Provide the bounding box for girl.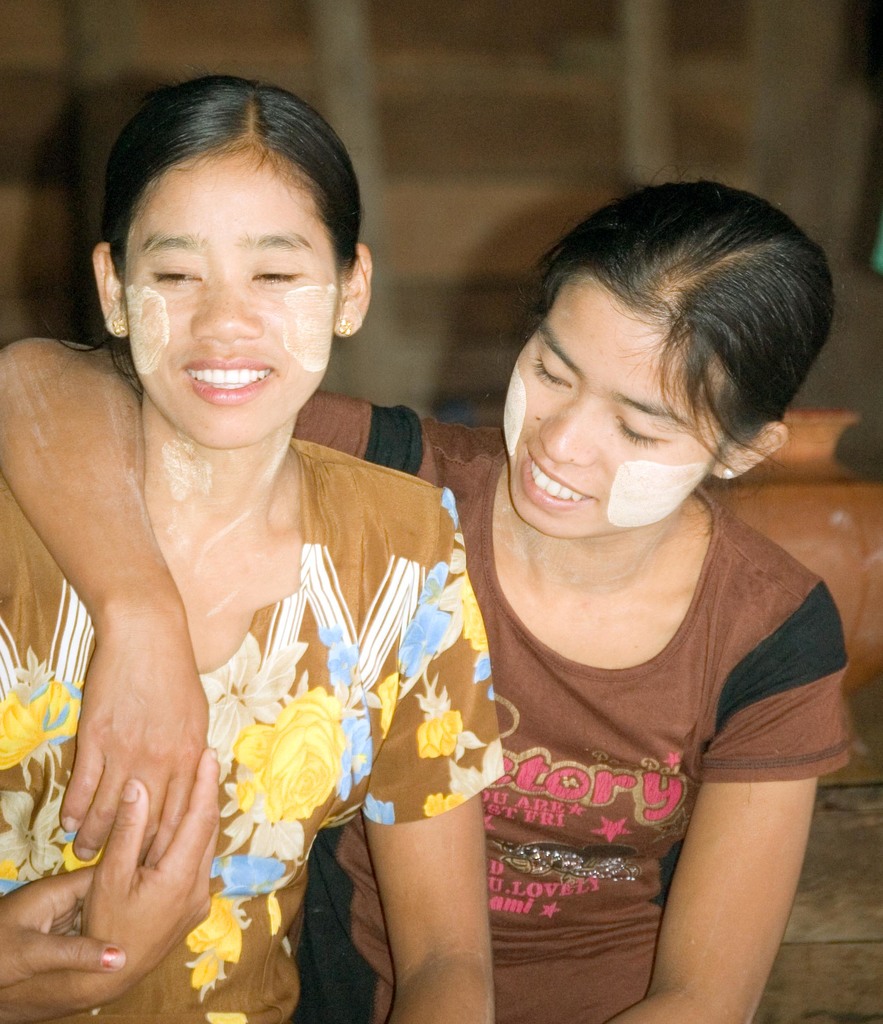
<box>0,70,499,1020</box>.
